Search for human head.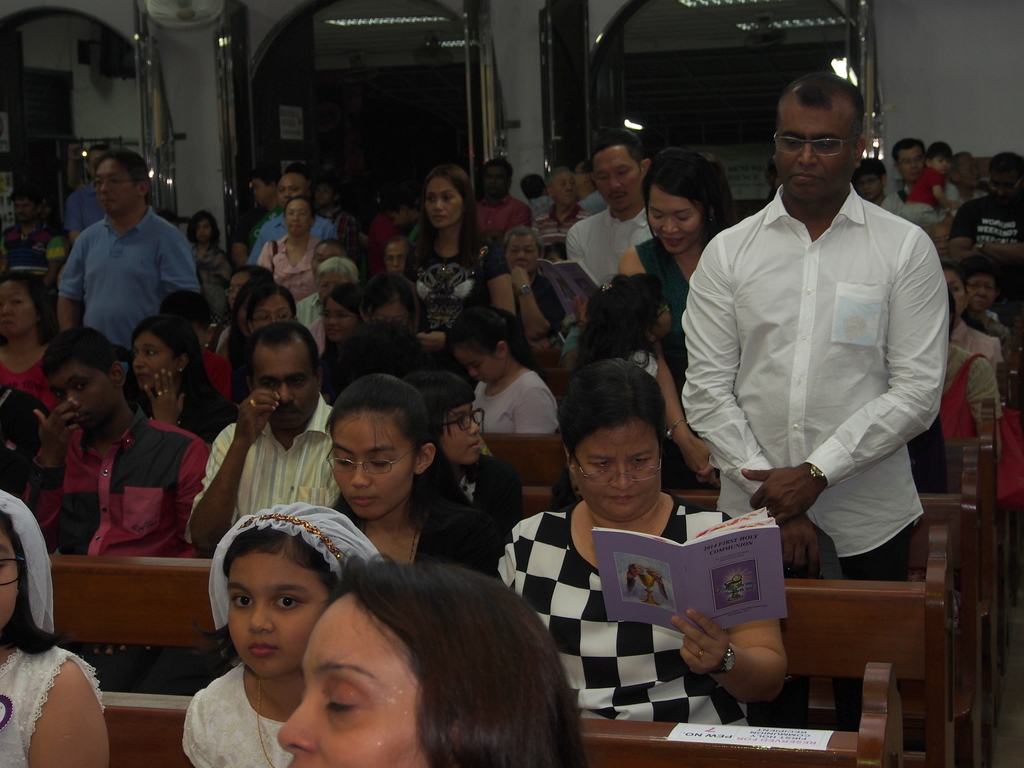
Found at (left=948, top=267, right=969, bottom=318).
